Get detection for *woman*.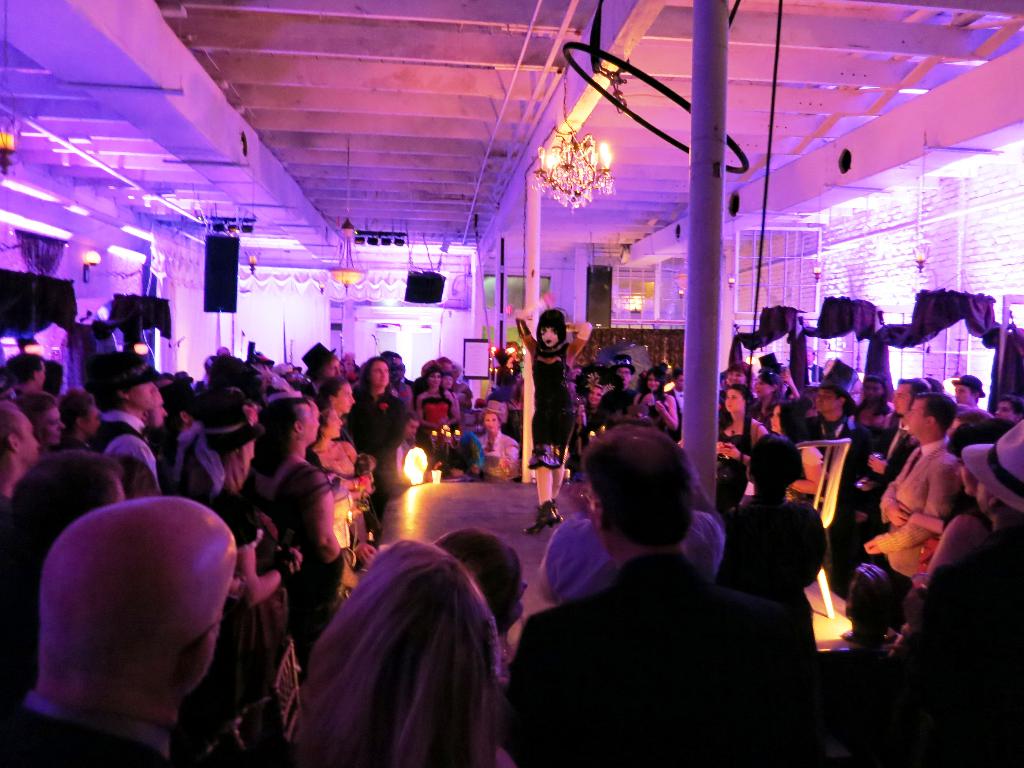
Detection: [760, 392, 829, 498].
